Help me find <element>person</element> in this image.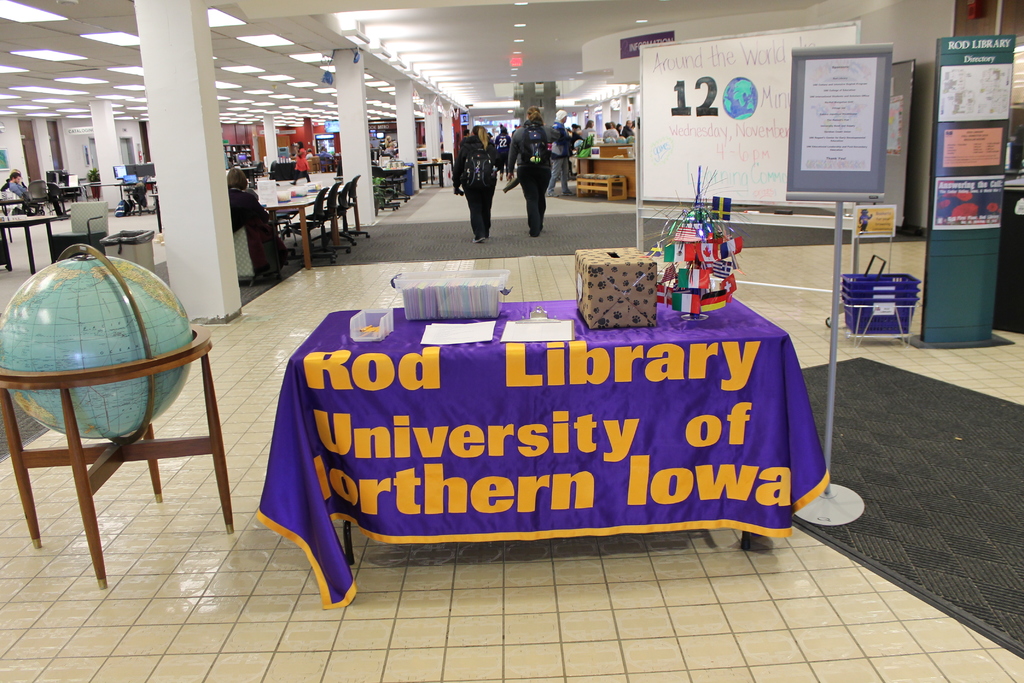
Found it: crop(493, 122, 507, 173).
